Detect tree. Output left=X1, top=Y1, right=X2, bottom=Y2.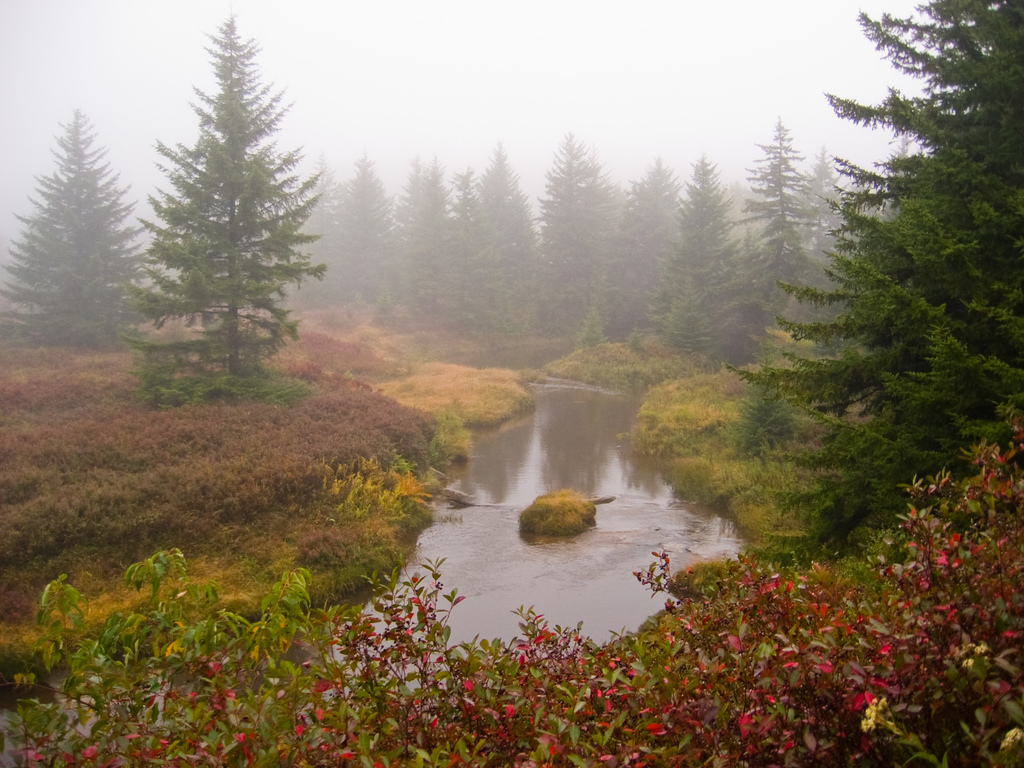
left=803, top=144, right=844, bottom=255.
